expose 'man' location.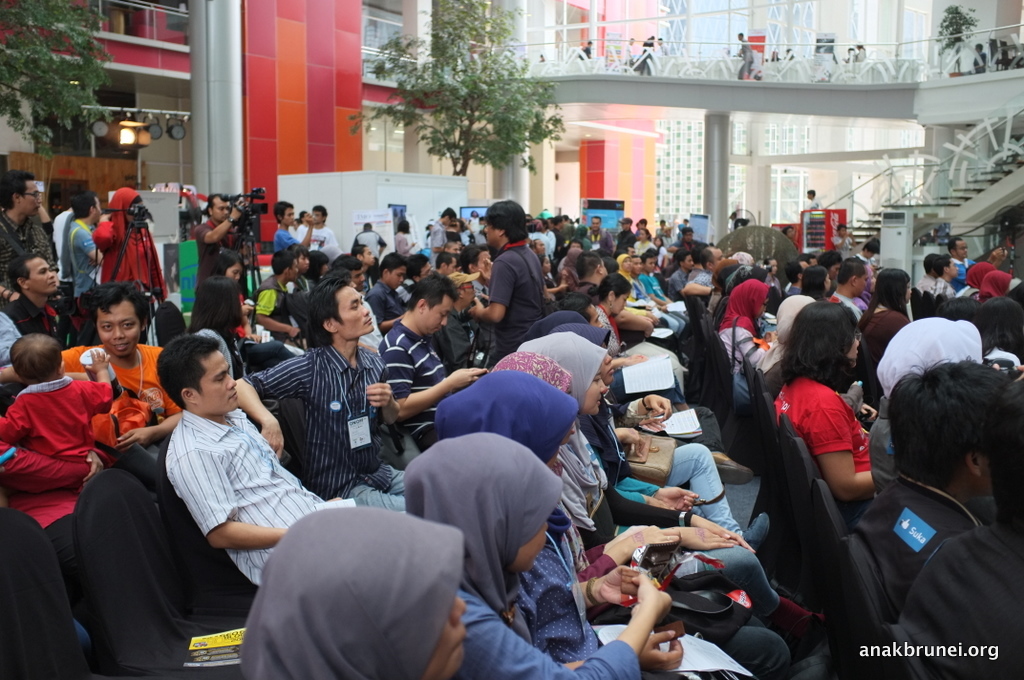
Exposed at pyautogui.locateOnScreen(780, 227, 807, 256).
